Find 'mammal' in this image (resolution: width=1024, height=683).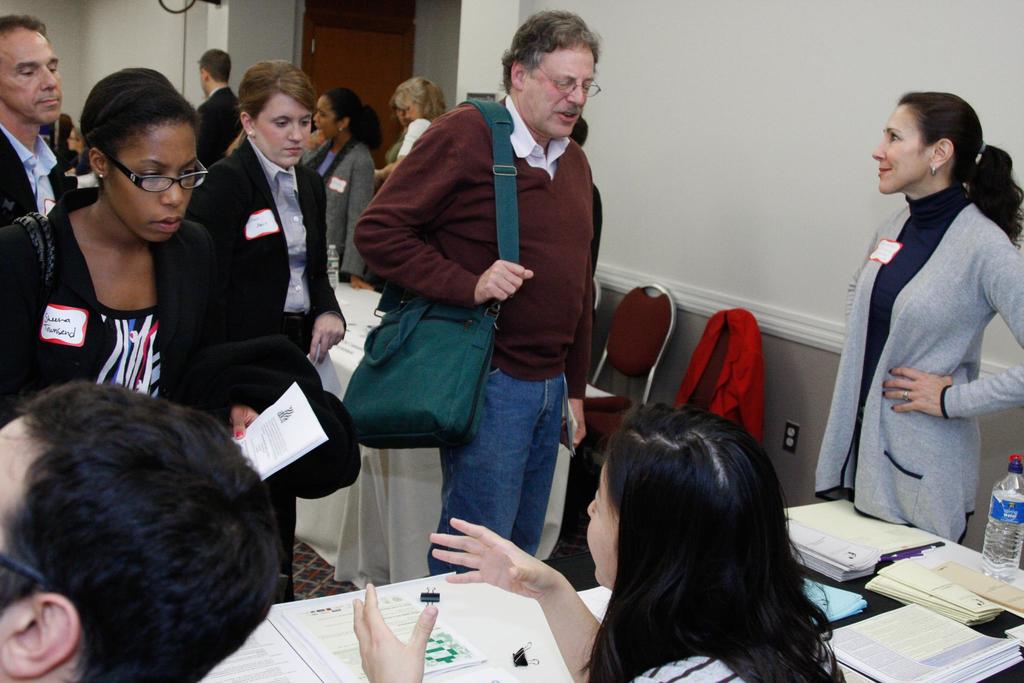
crop(397, 70, 454, 160).
